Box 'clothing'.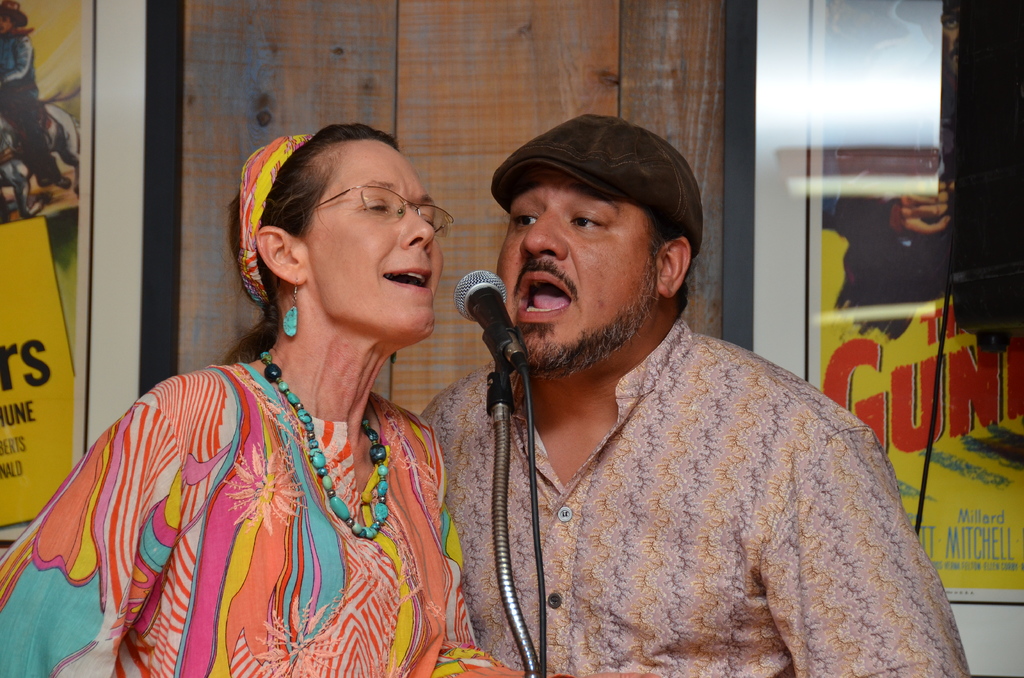
left=425, top=298, right=959, bottom=677.
